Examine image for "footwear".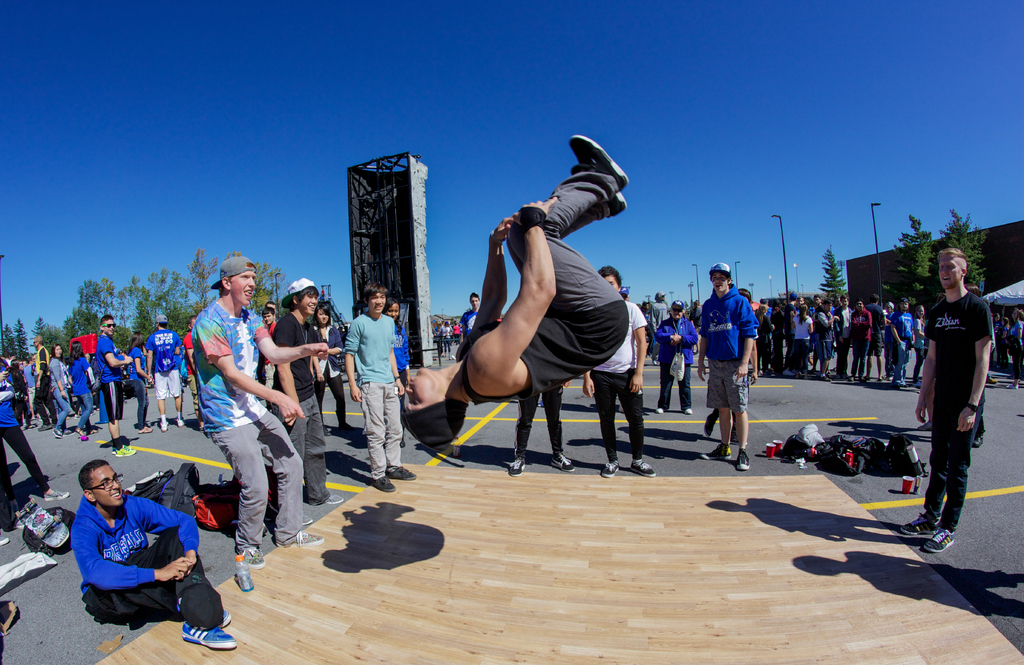
Examination result: region(897, 503, 936, 534).
